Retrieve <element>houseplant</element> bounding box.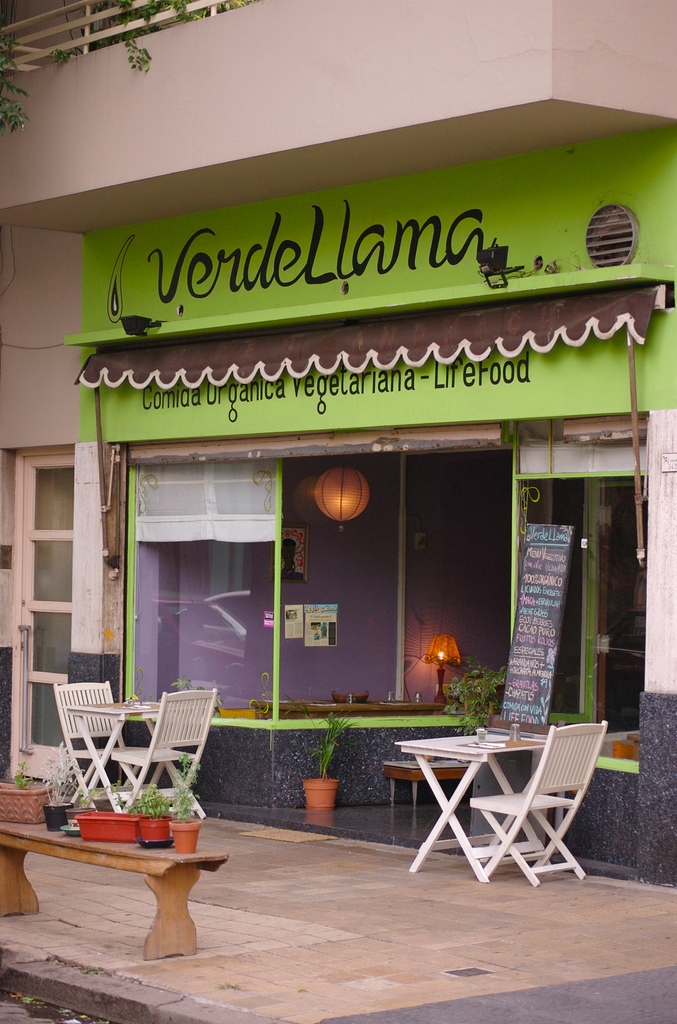
Bounding box: crop(168, 751, 206, 849).
